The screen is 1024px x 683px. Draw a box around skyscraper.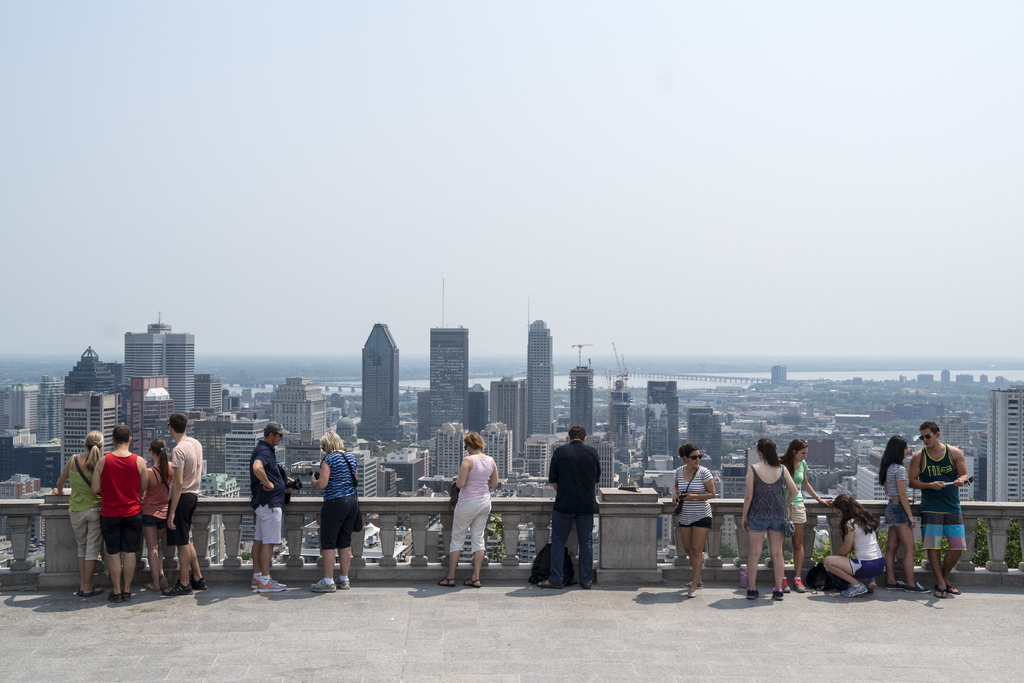
643 403 666 472.
